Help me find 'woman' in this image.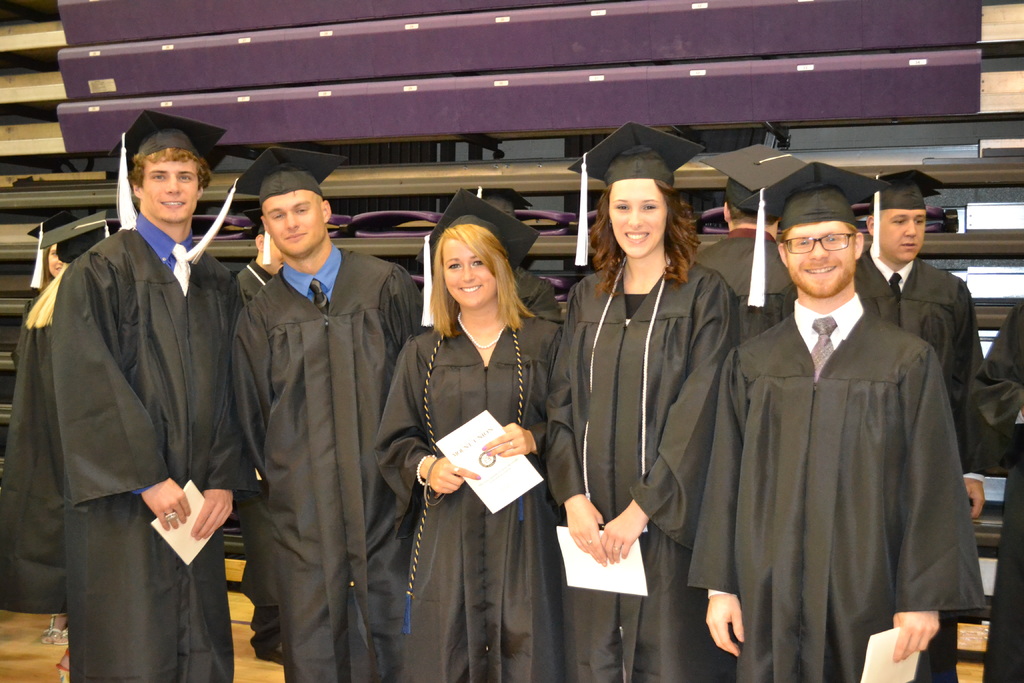
Found it: [left=17, top=204, right=83, bottom=327].
